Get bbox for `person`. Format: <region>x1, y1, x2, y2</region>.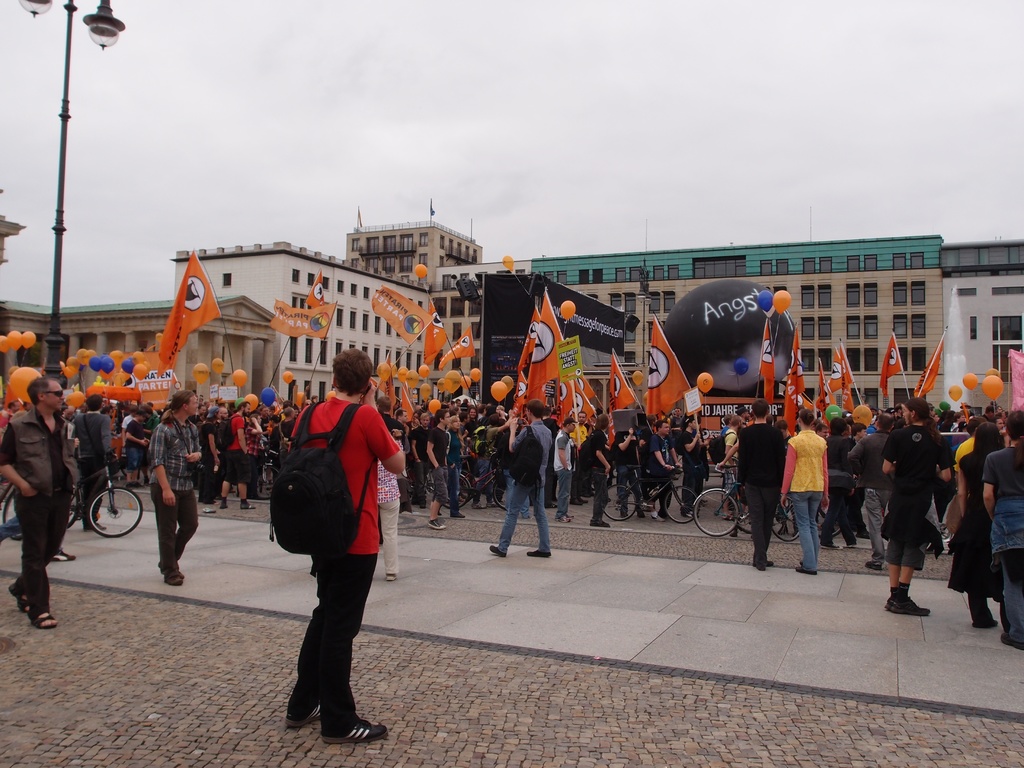
<region>284, 344, 408, 748</region>.
